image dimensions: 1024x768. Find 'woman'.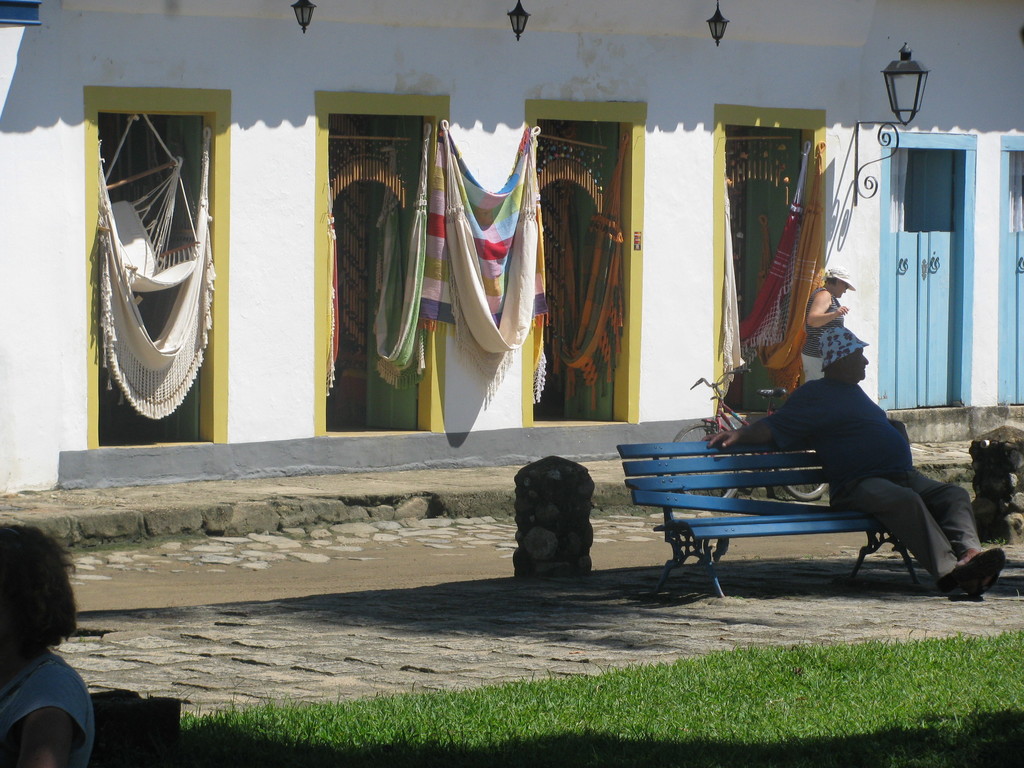
(0, 520, 106, 761).
